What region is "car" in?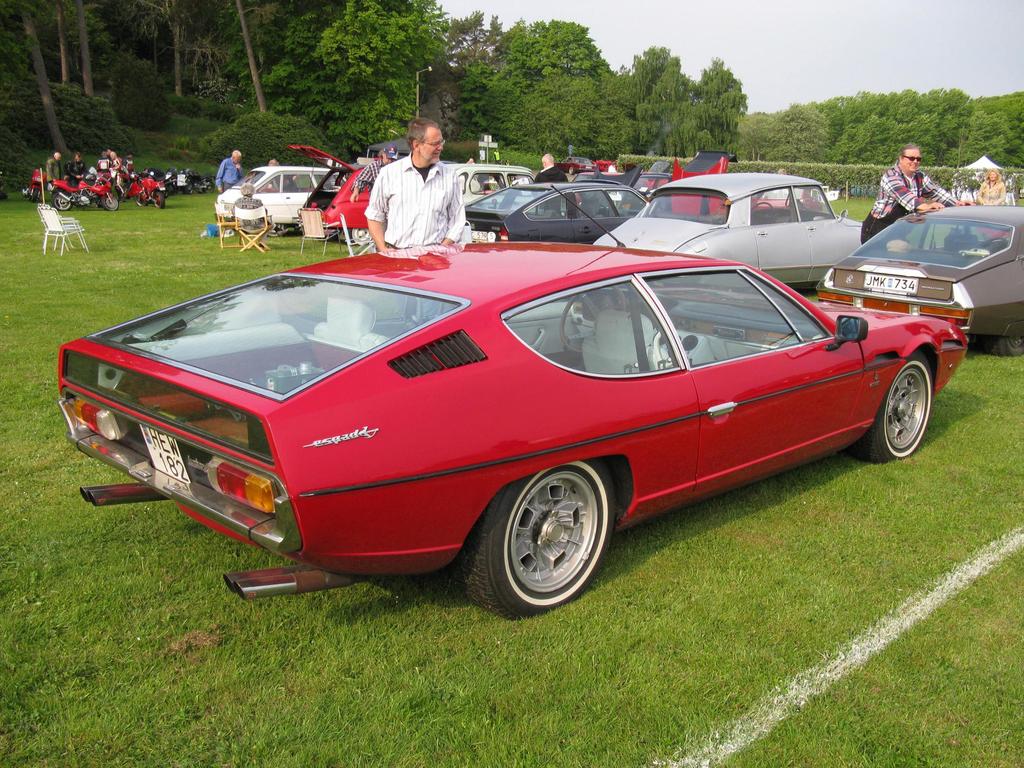
(left=814, top=202, right=1023, bottom=360).
